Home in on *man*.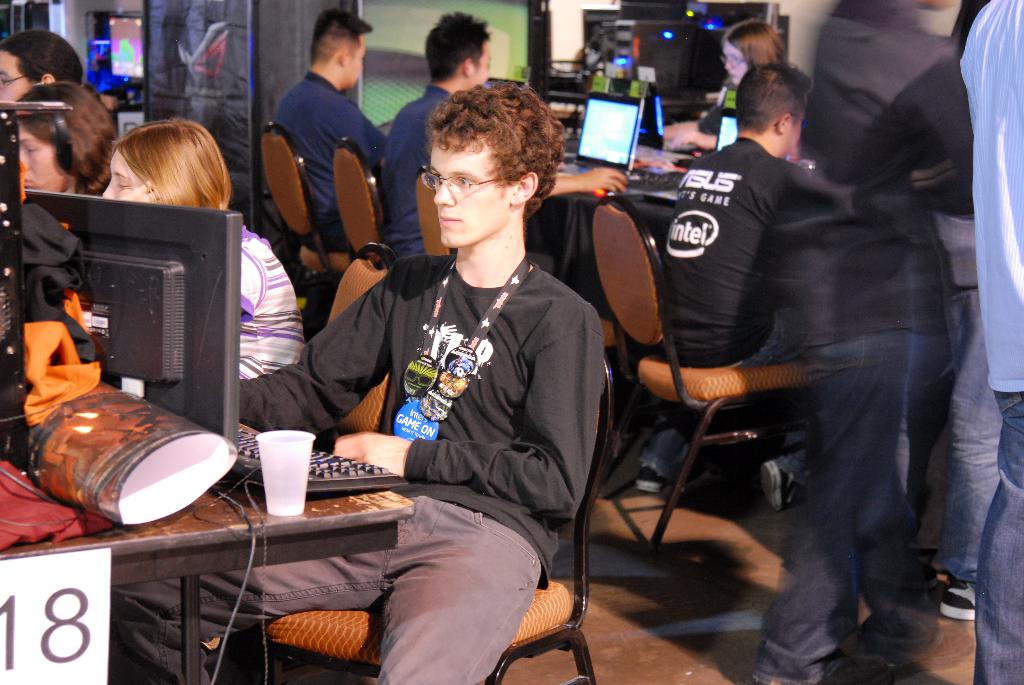
Homed in at 653:59:856:500.
